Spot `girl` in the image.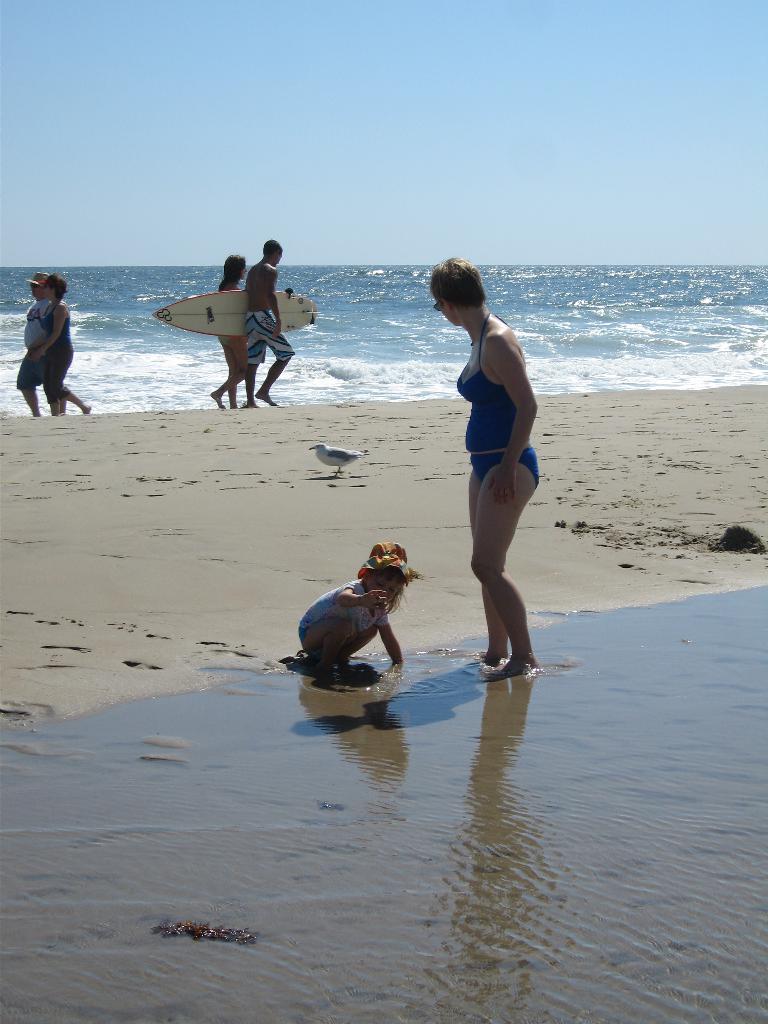
`girl` found at detection(296, 541, 426, 678).
